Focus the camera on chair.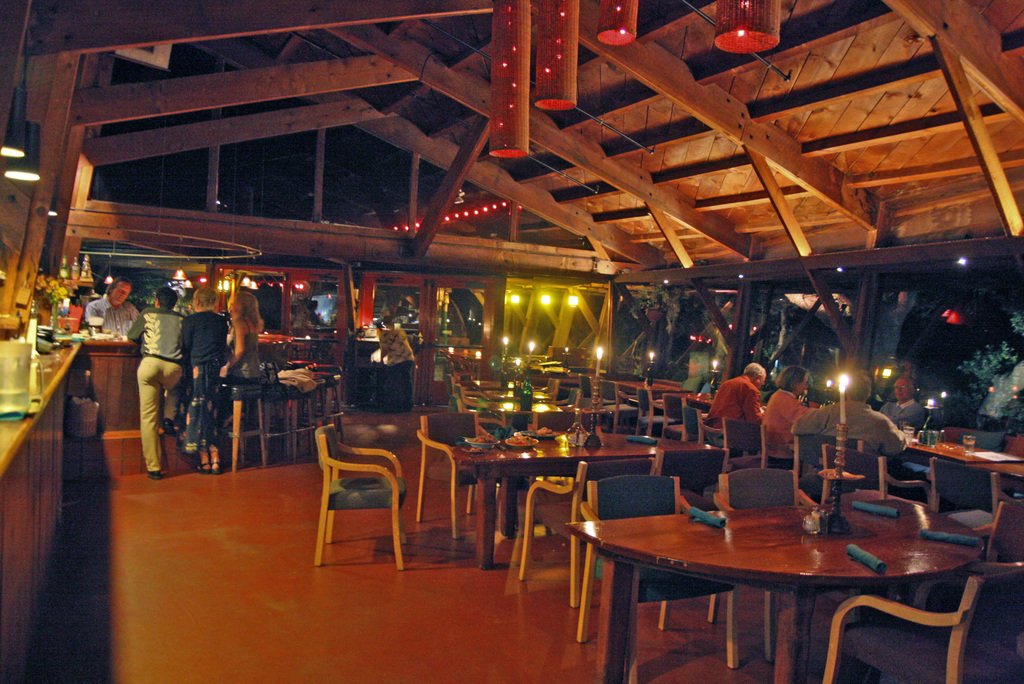
Focus region: x1=666 y1=401 x2=688 y2=451.
